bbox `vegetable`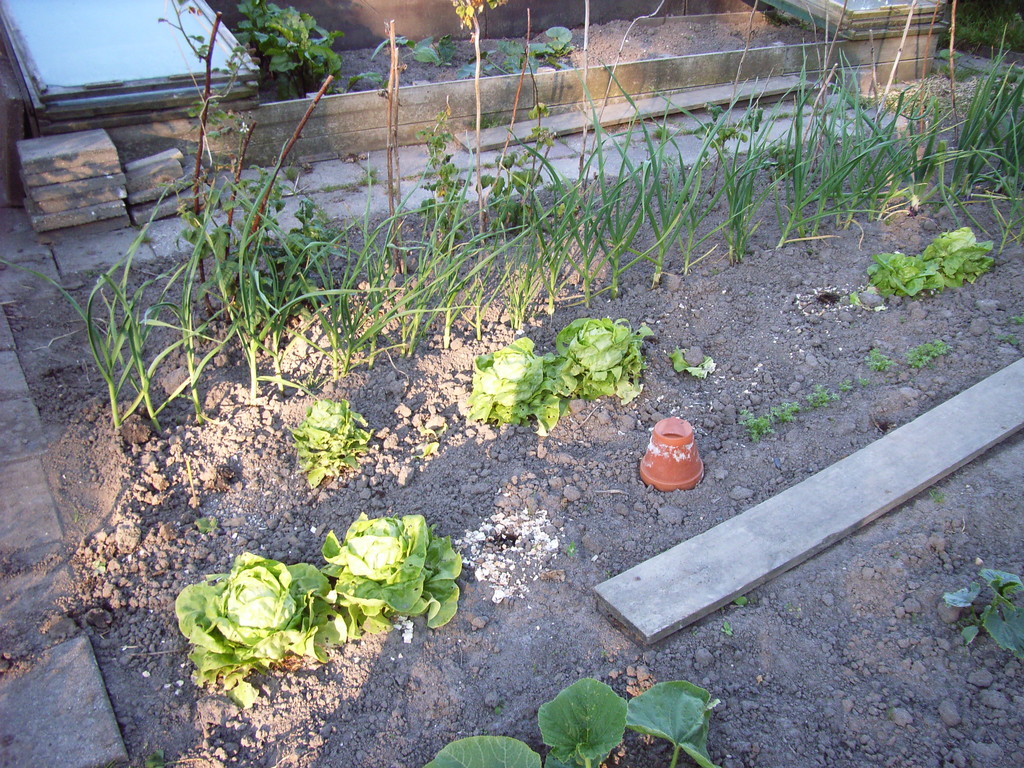
[left=289, top=402, right=372, bottom=490]
